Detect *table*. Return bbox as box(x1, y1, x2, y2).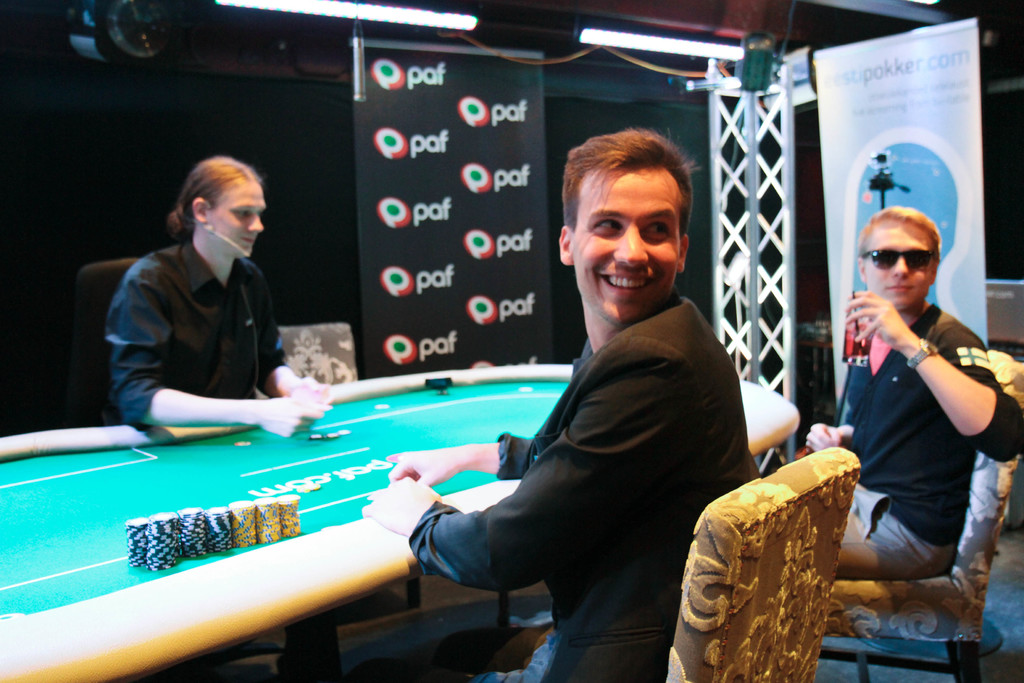
box(0, 370, 612, 682).
